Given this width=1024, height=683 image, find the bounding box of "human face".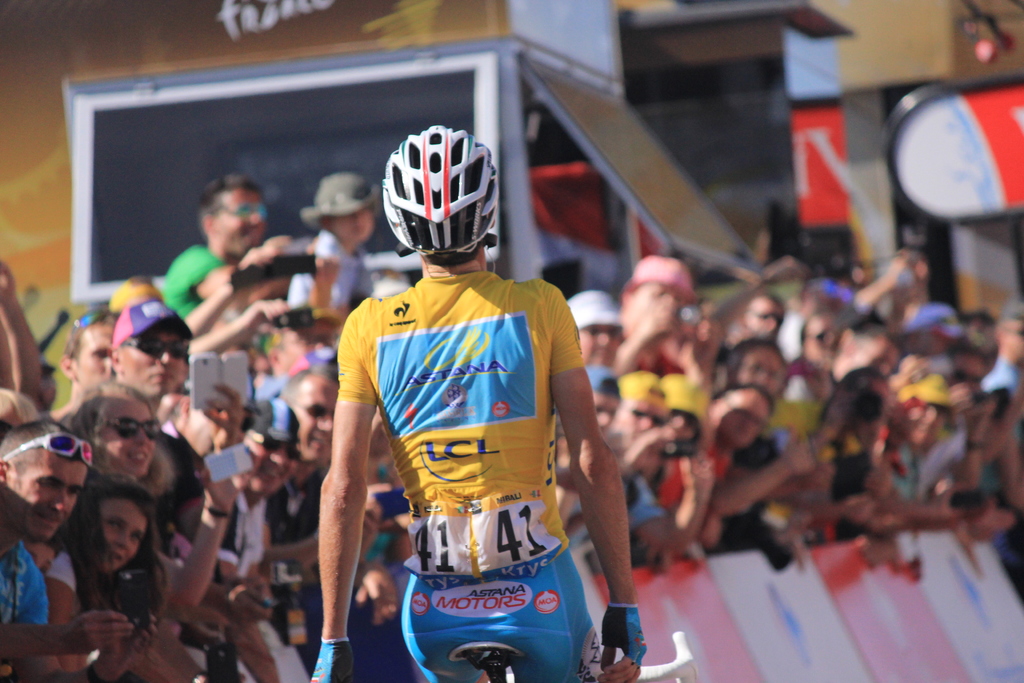
select_region(97, 490, 149, 573).
